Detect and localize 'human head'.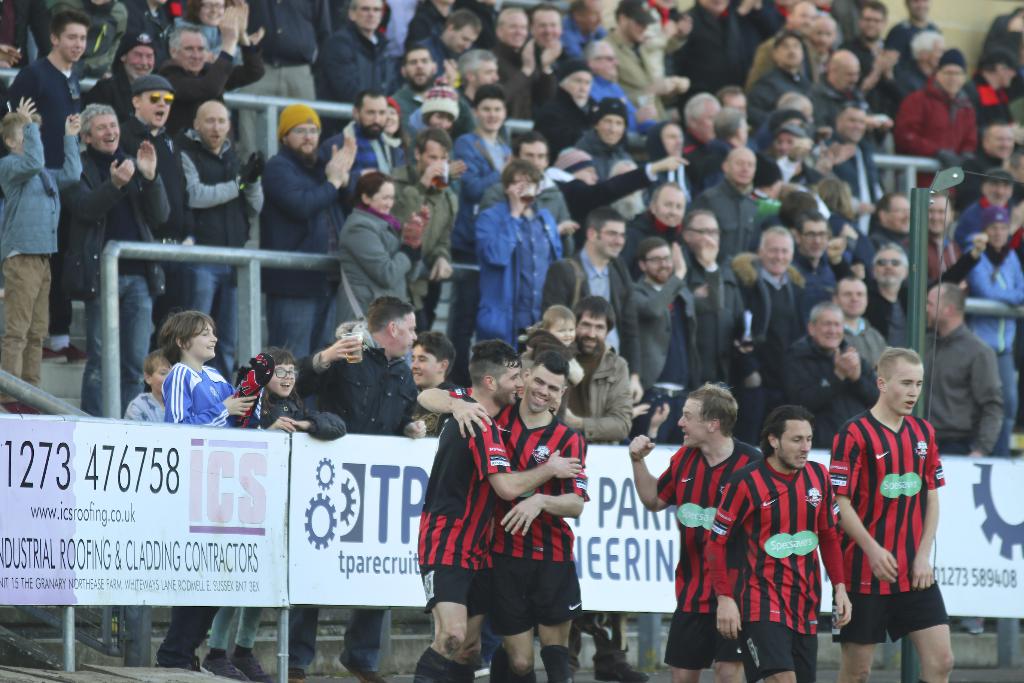
Localized at [left=767, top=126, right=808, bottom=171].
